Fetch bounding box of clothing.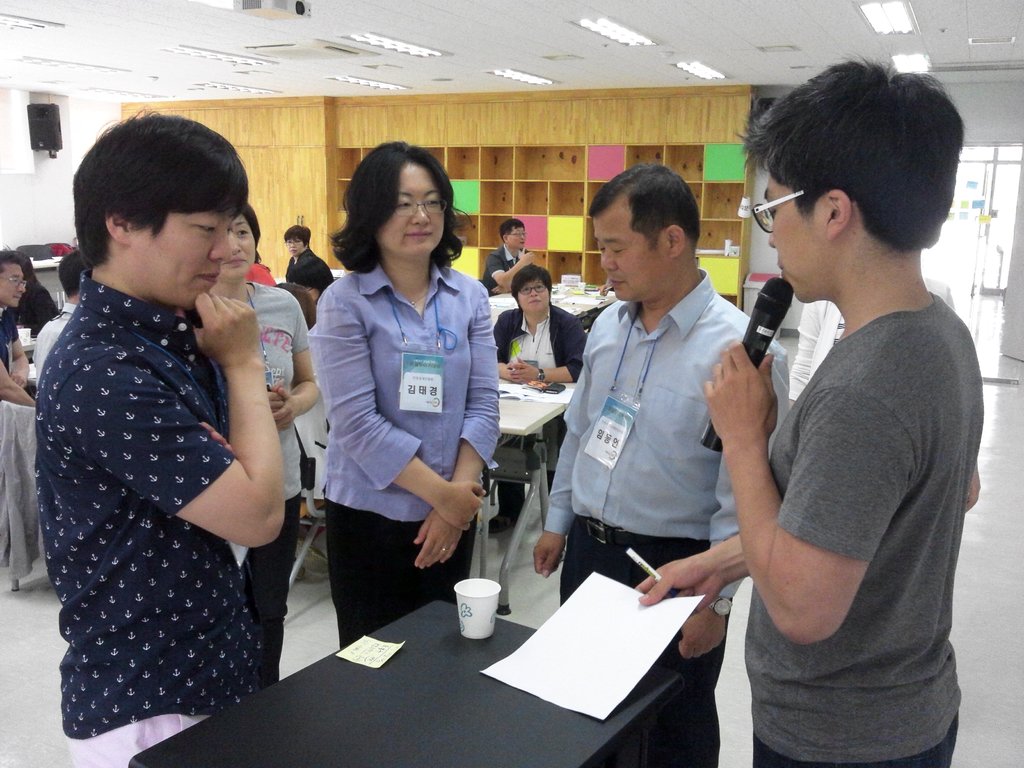
Bbox: (x1=546, y1=280, x2=793, y2=767).
